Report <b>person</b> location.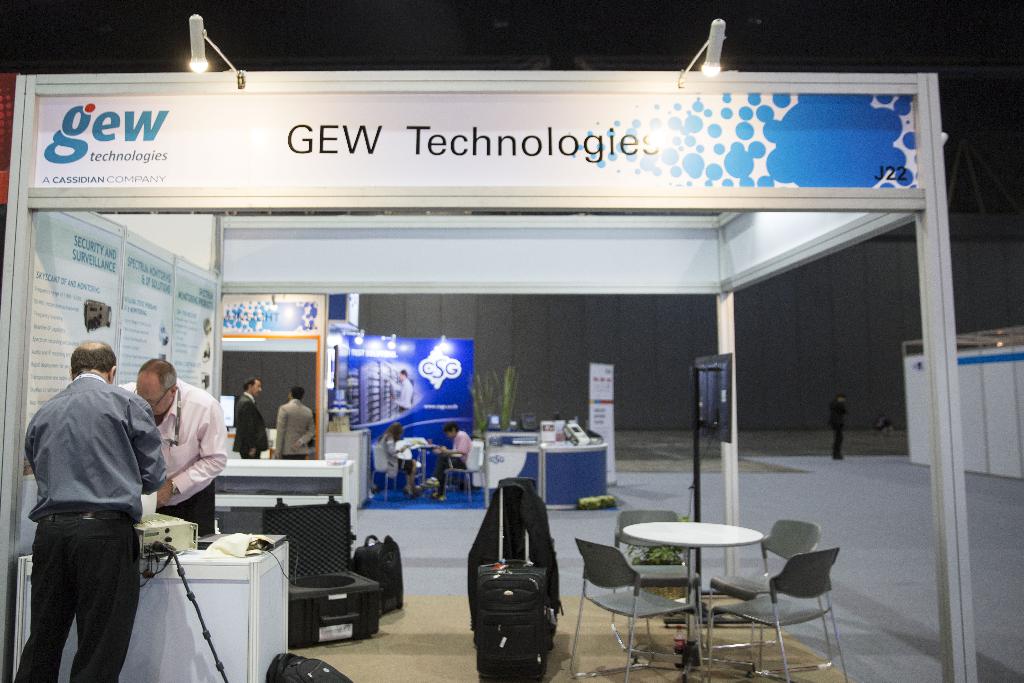
Report: 272,384,314,462.
